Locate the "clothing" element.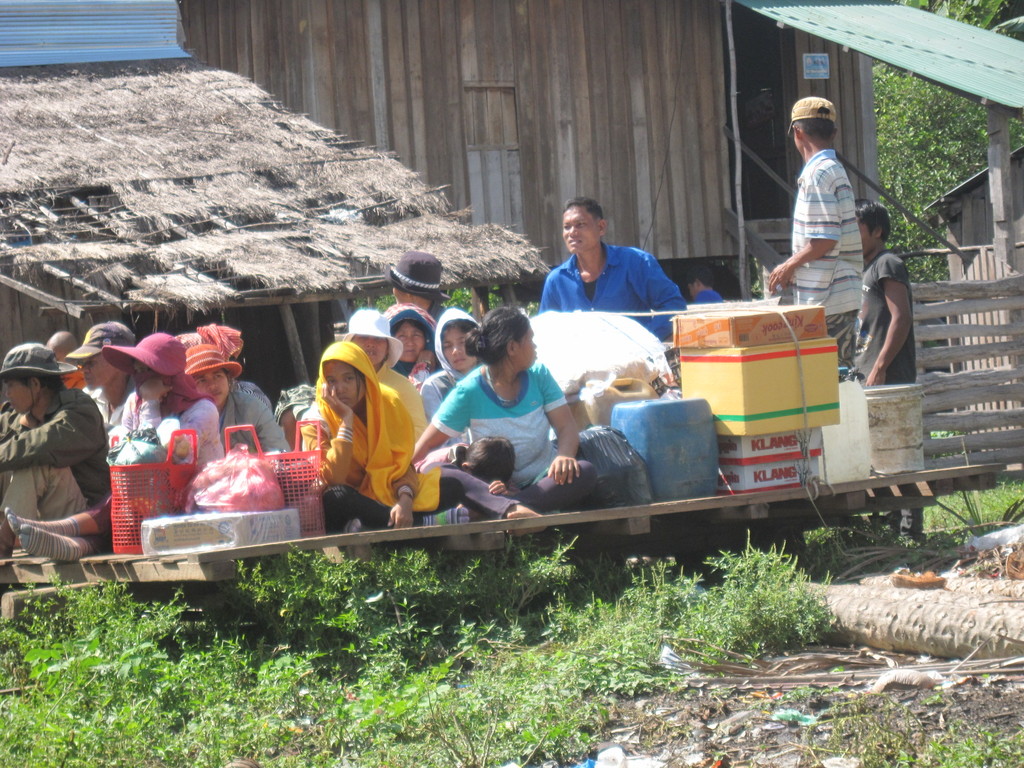
Element bbox: x1=212, y1=372, x2=303, y2=458.
